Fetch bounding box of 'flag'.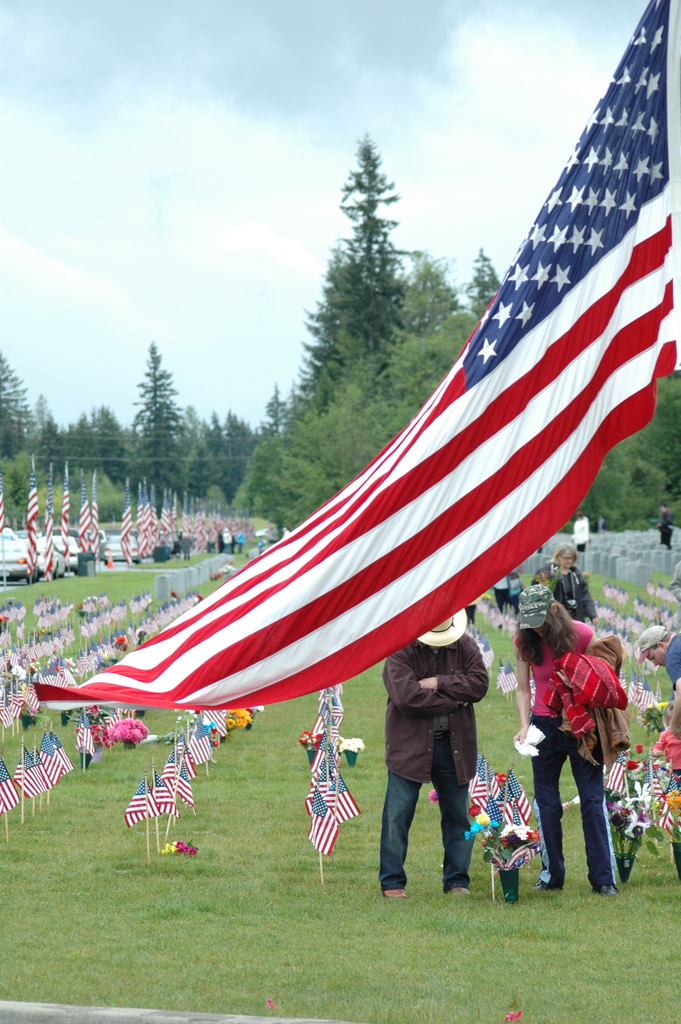
Bbox: rect(317, 719, 336, 752).
